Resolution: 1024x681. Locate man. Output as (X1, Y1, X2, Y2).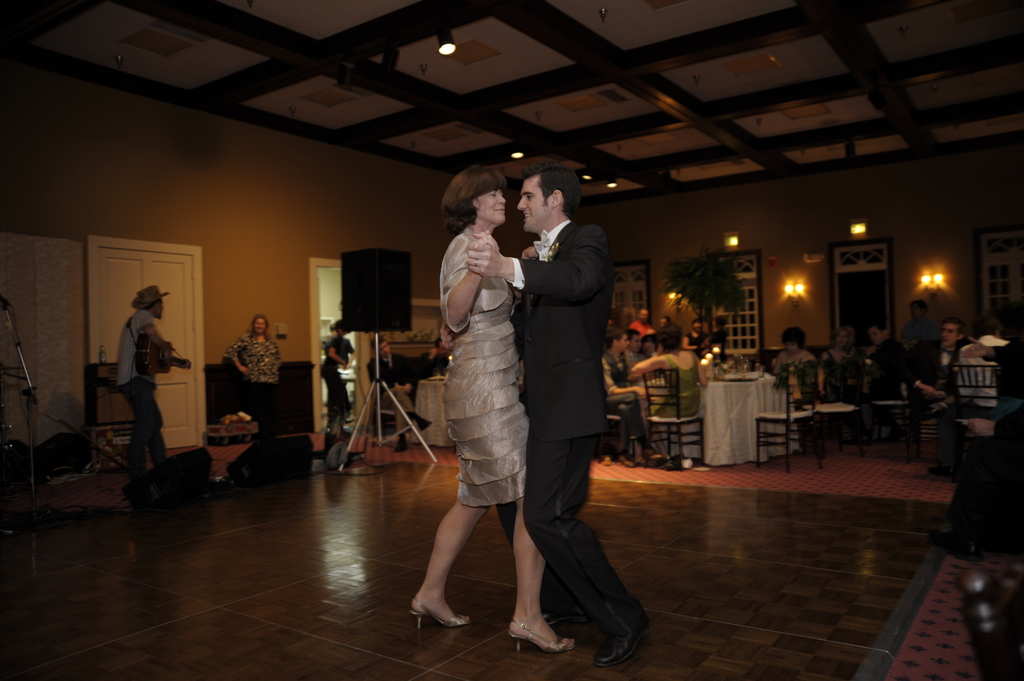
(106, 278, 186, 514).
